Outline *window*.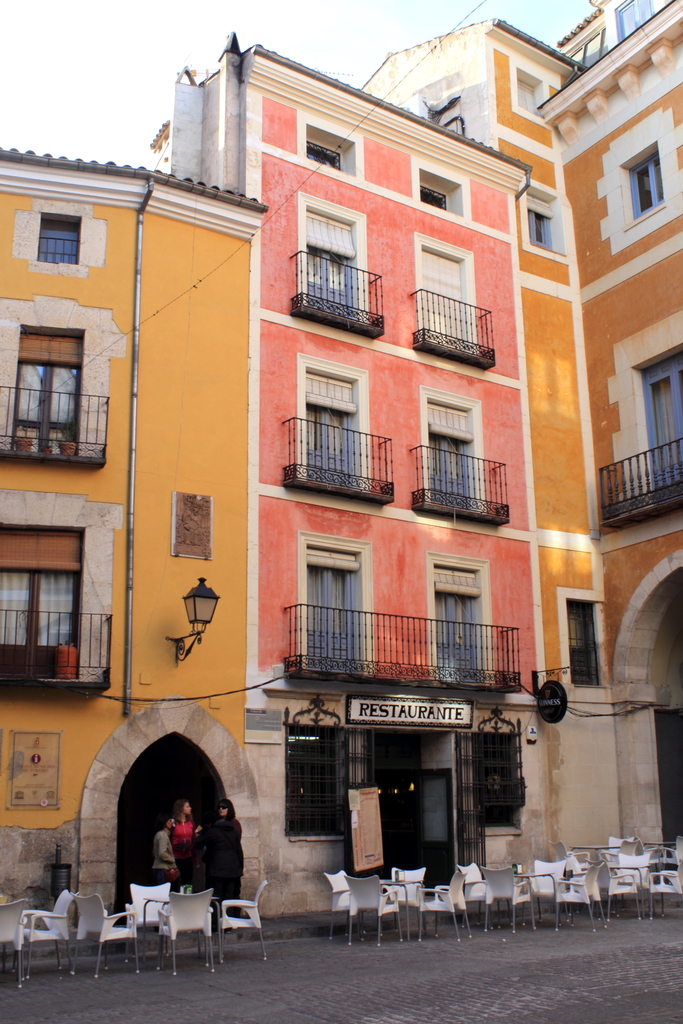
Outline: region(516, 190, 568, 262).
